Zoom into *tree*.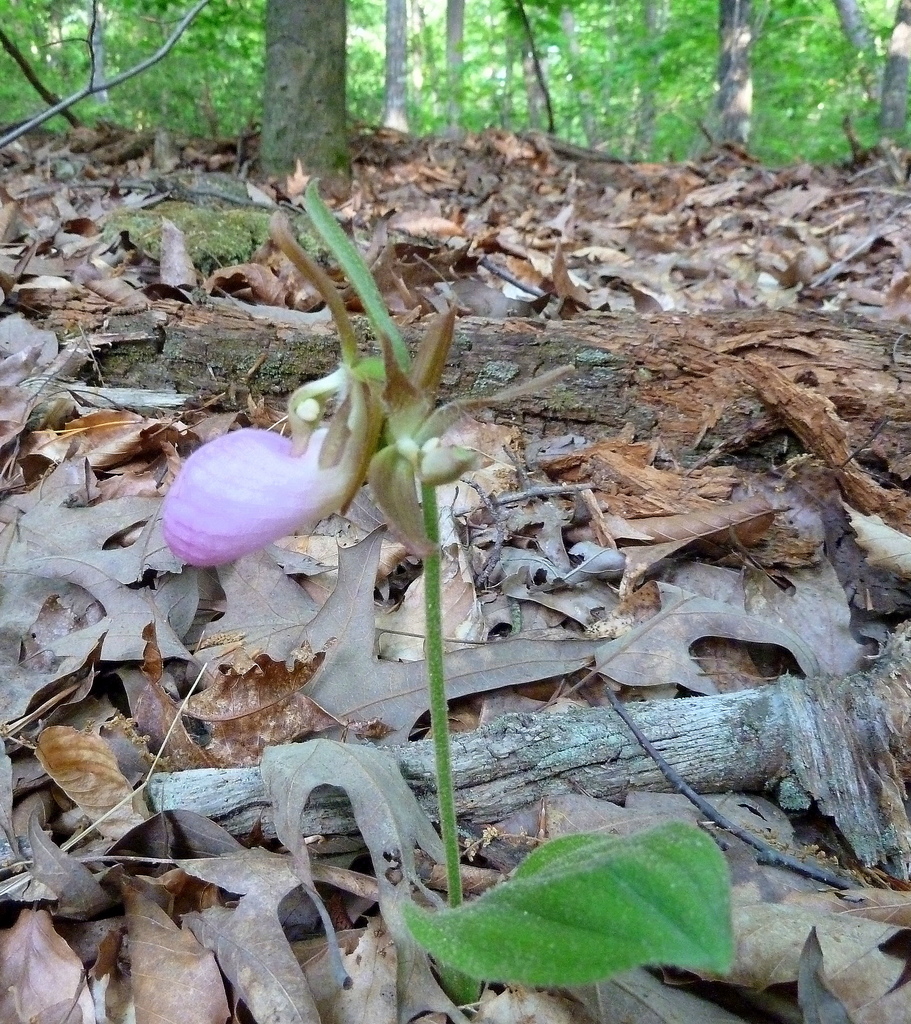
Zoom target: (261,0,348,172).
